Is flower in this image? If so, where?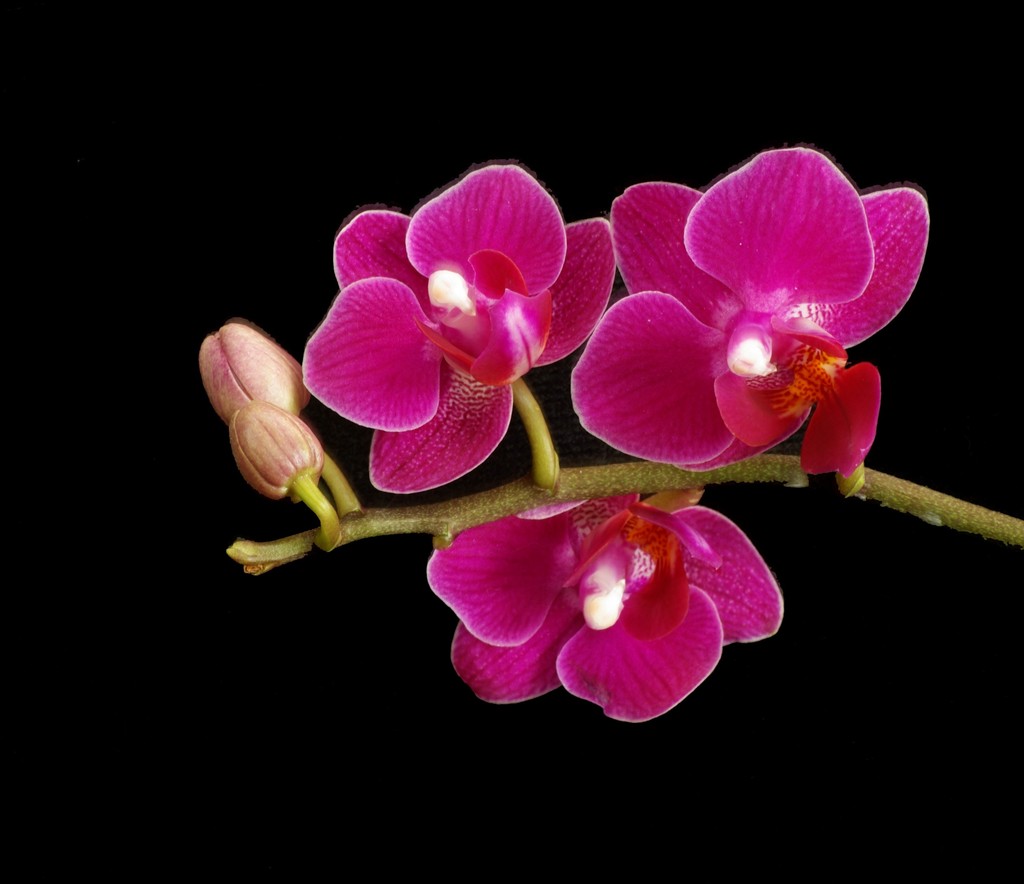
Yes, at pyautogui.locateOnScreen(180, 149, 956, 739).
